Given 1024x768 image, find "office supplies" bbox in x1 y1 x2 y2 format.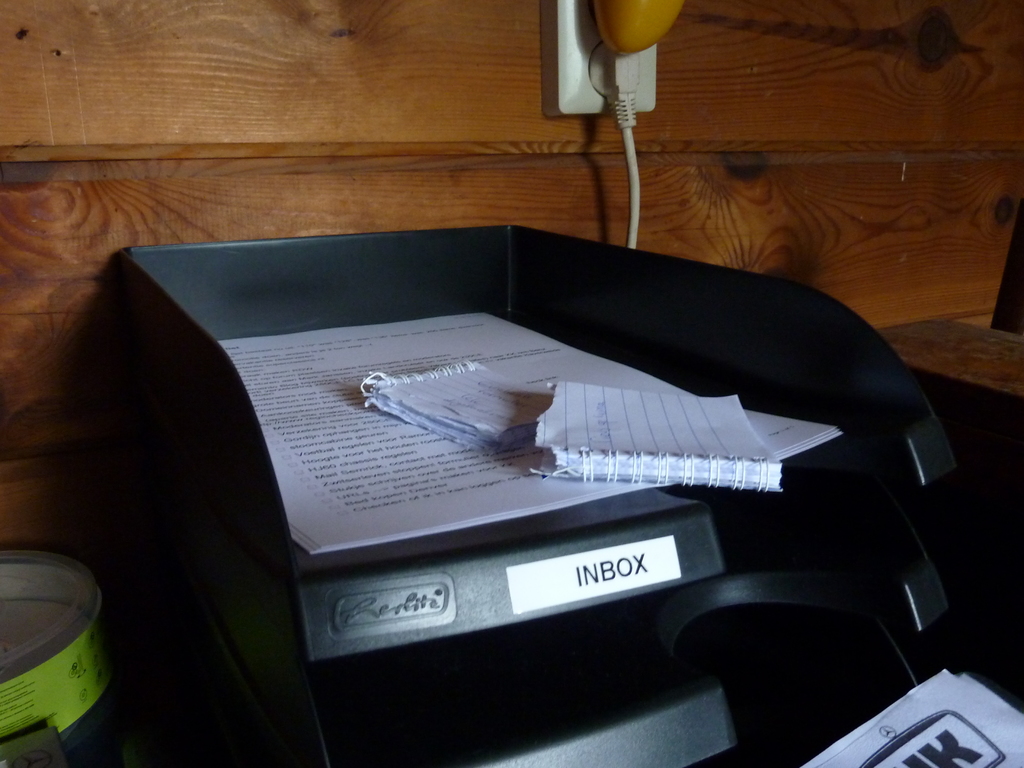
79 221 1023 767.
